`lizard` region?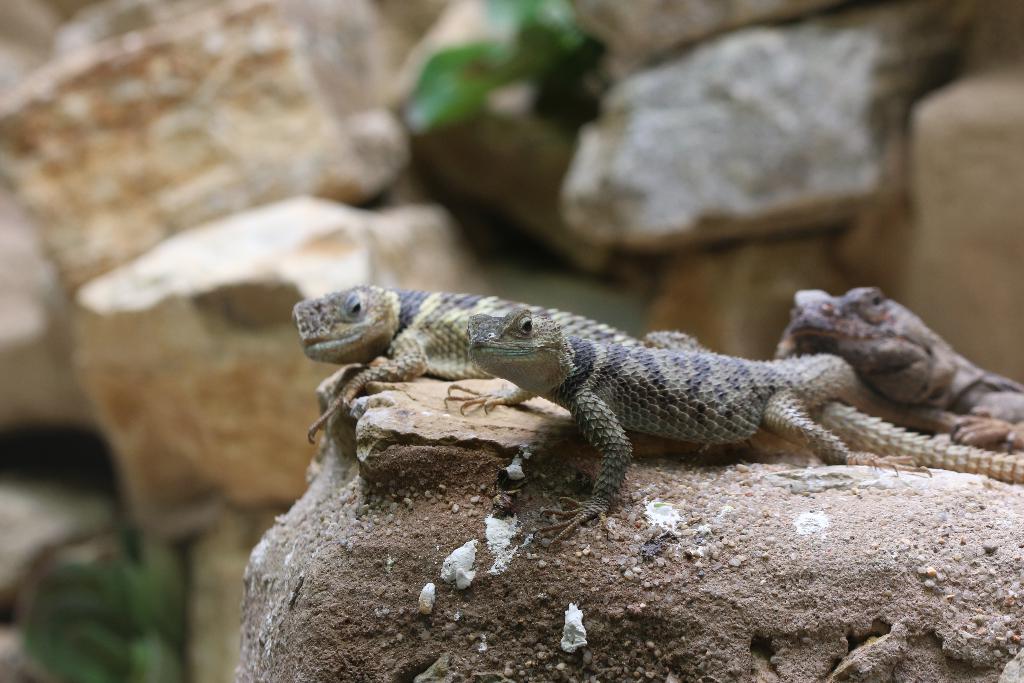
bbox(759, 269, 1015, 390)
